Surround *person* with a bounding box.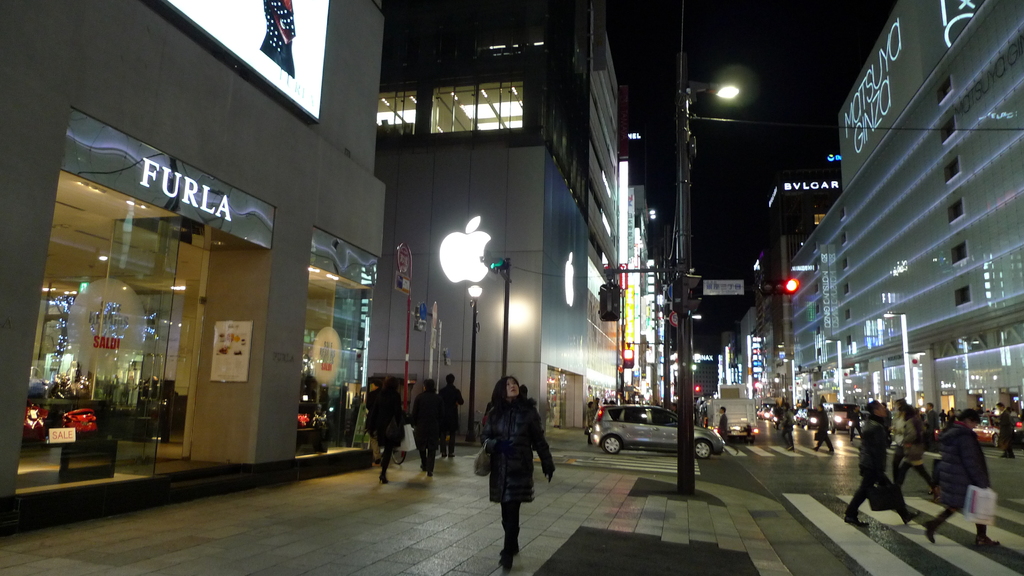
(left=435, top=373, right=467, bottom=460).
